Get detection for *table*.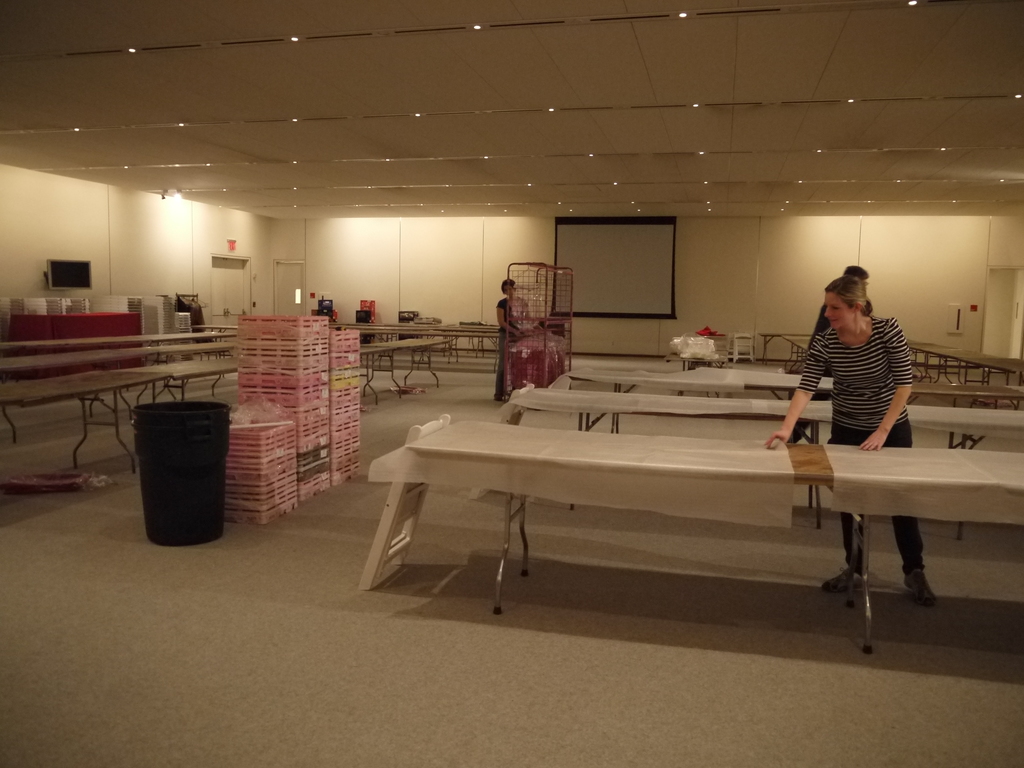
Detection: 193,324,241,331.
